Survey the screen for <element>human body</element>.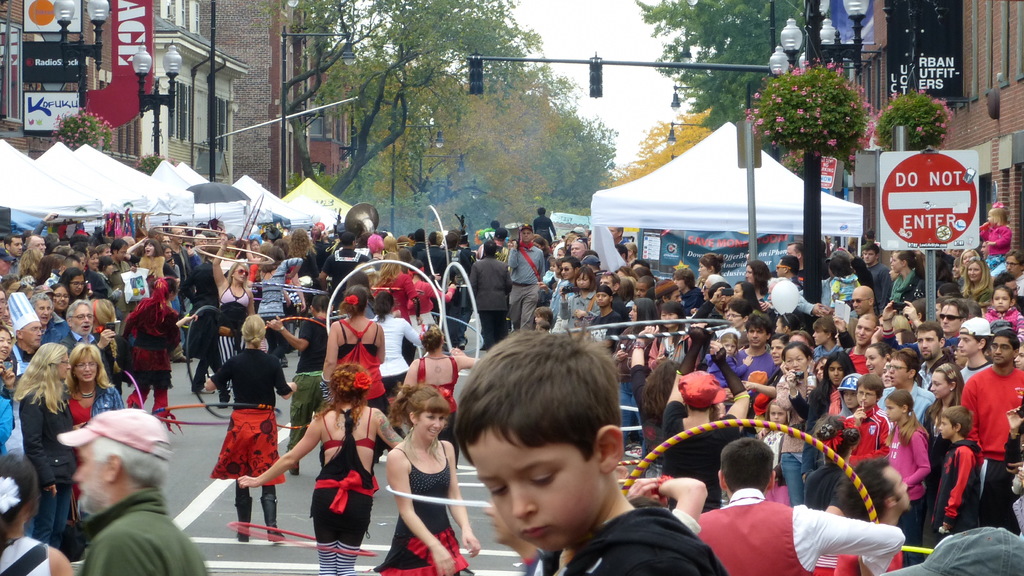
Survey found: BBox(216, 345, 303, 543).
